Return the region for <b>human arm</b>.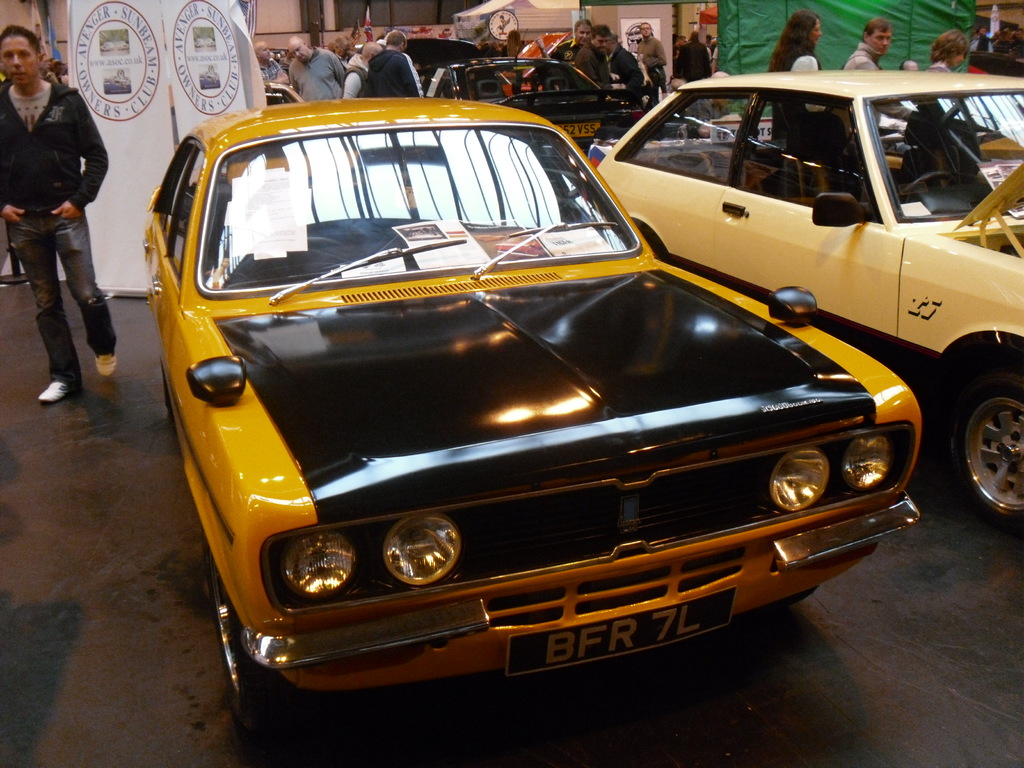
[48,92,112,215].
